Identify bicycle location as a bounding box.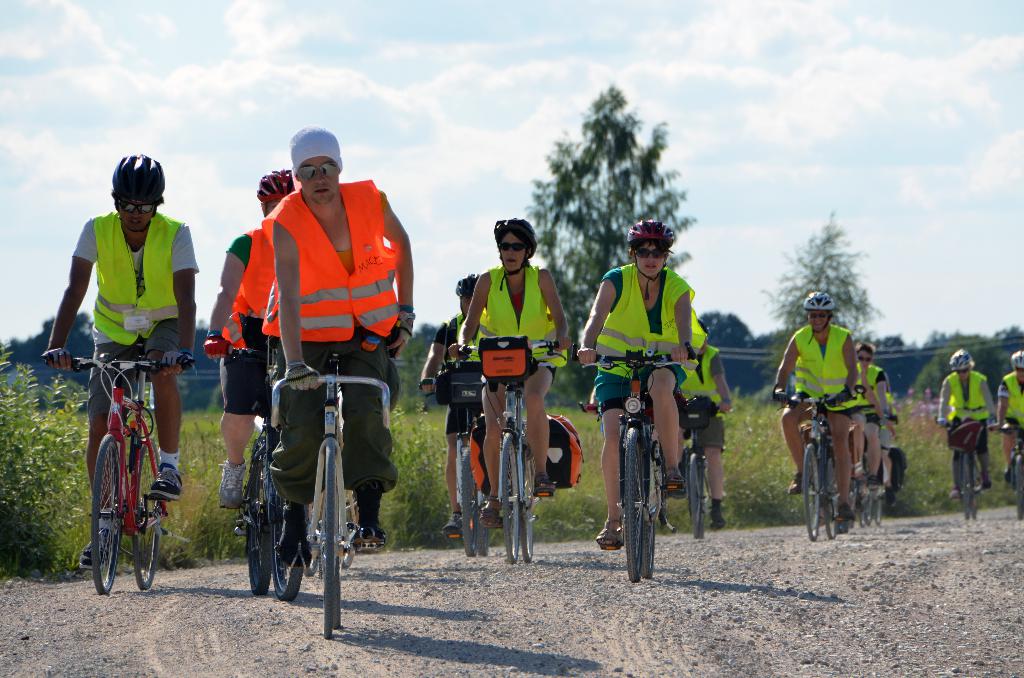
(445,328,574,538).
